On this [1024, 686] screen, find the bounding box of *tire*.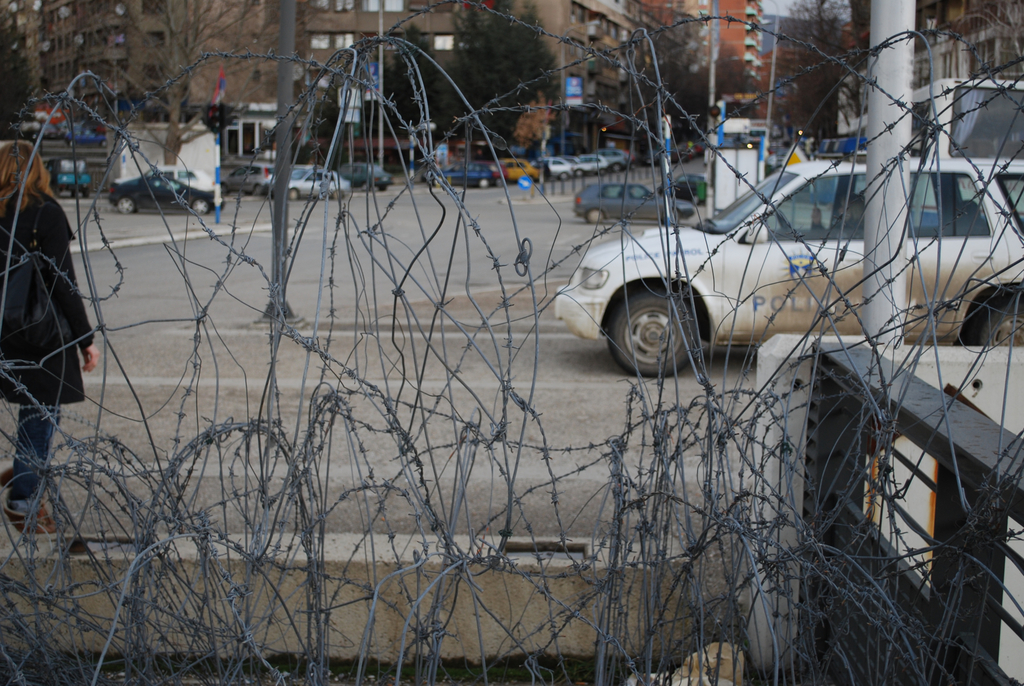
Bounding box: <bbox>596, 166, 606, 179</bbox>.
